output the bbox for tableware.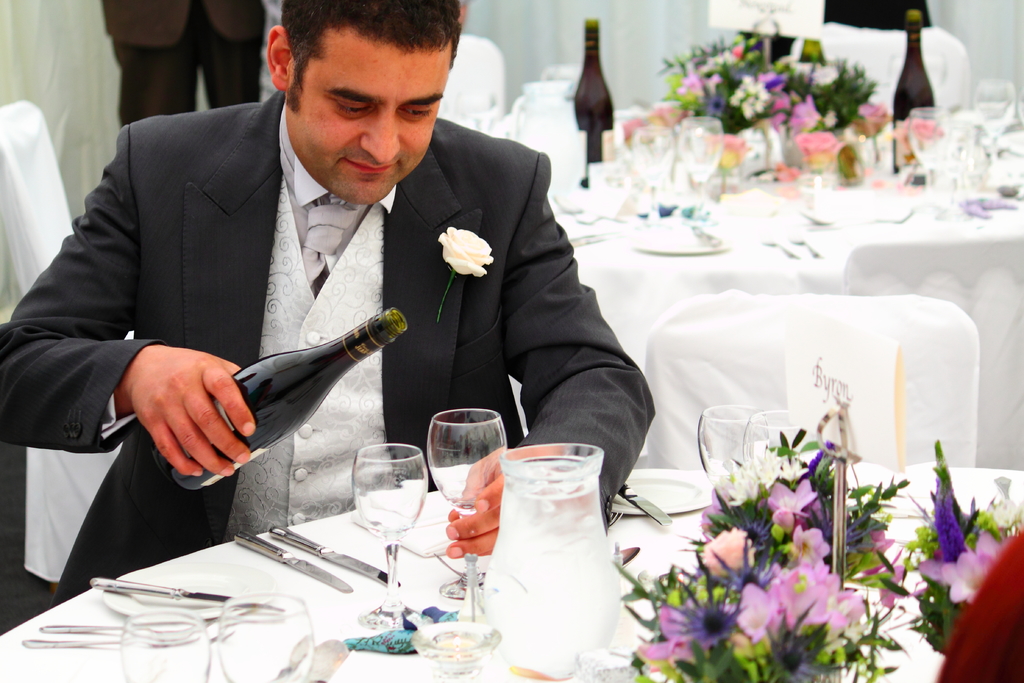
632,220,730,259.
